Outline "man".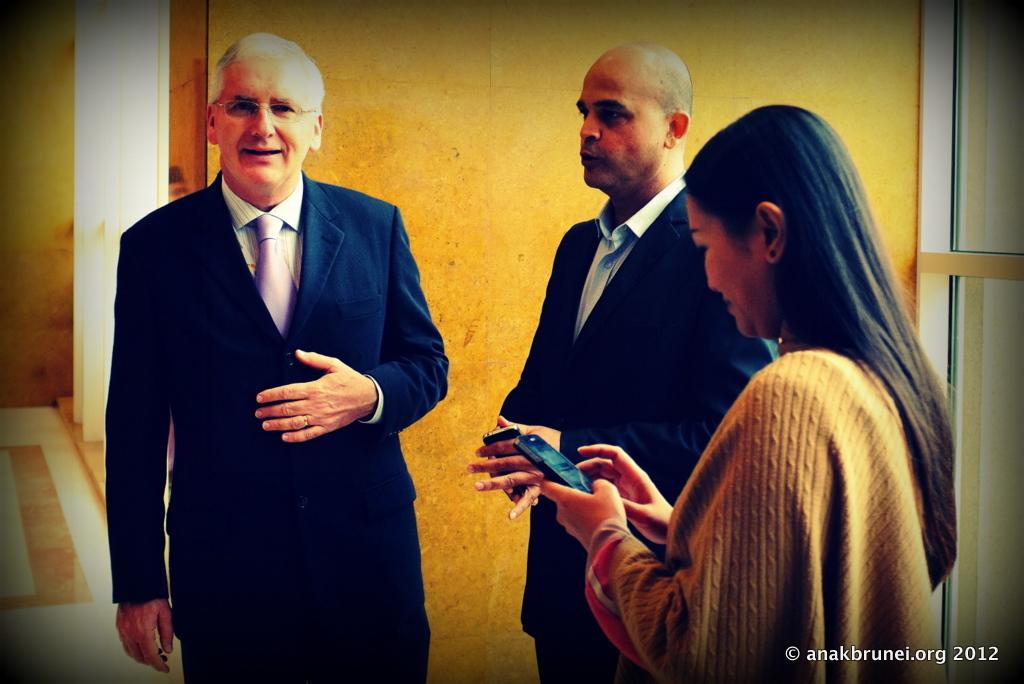
Outline: <region>98, 26, 441, 681</region>.
